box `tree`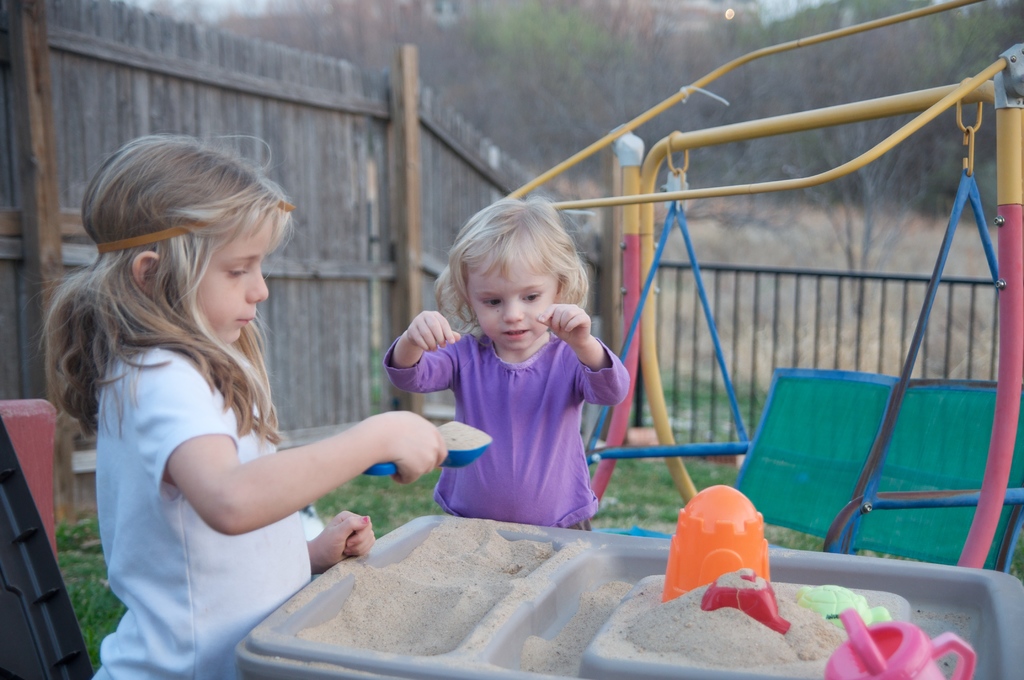
l=453, t=0, r=652, b=151
